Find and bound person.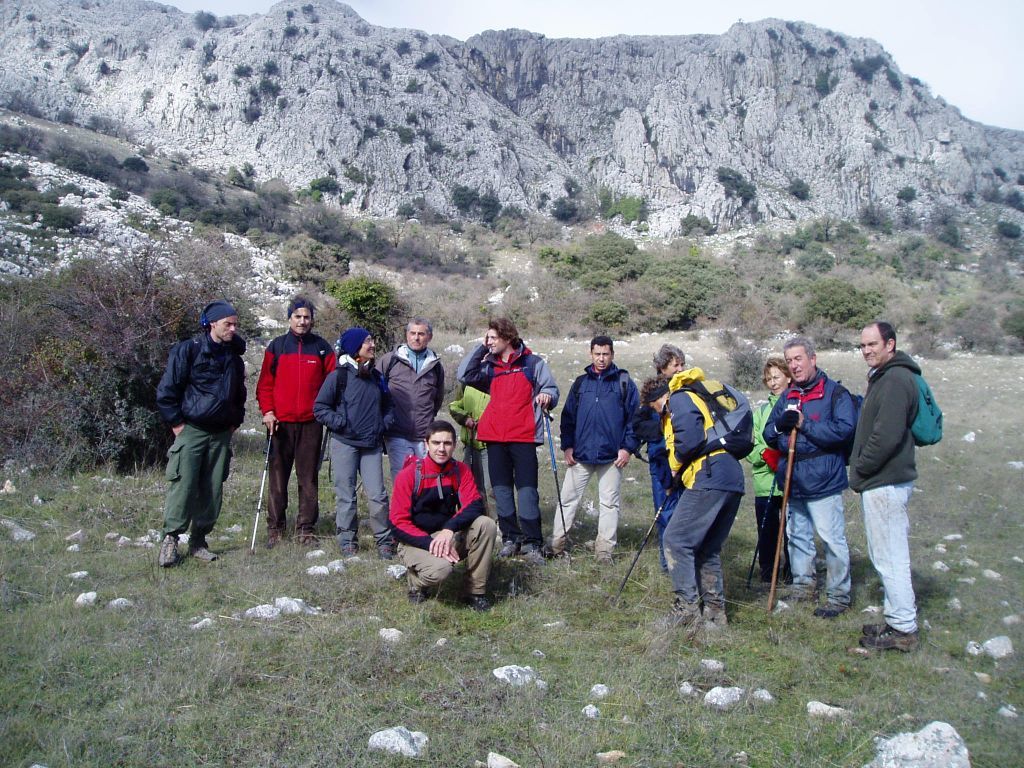
Bound: x1=848 y1=322 x2=930 y2=651.
